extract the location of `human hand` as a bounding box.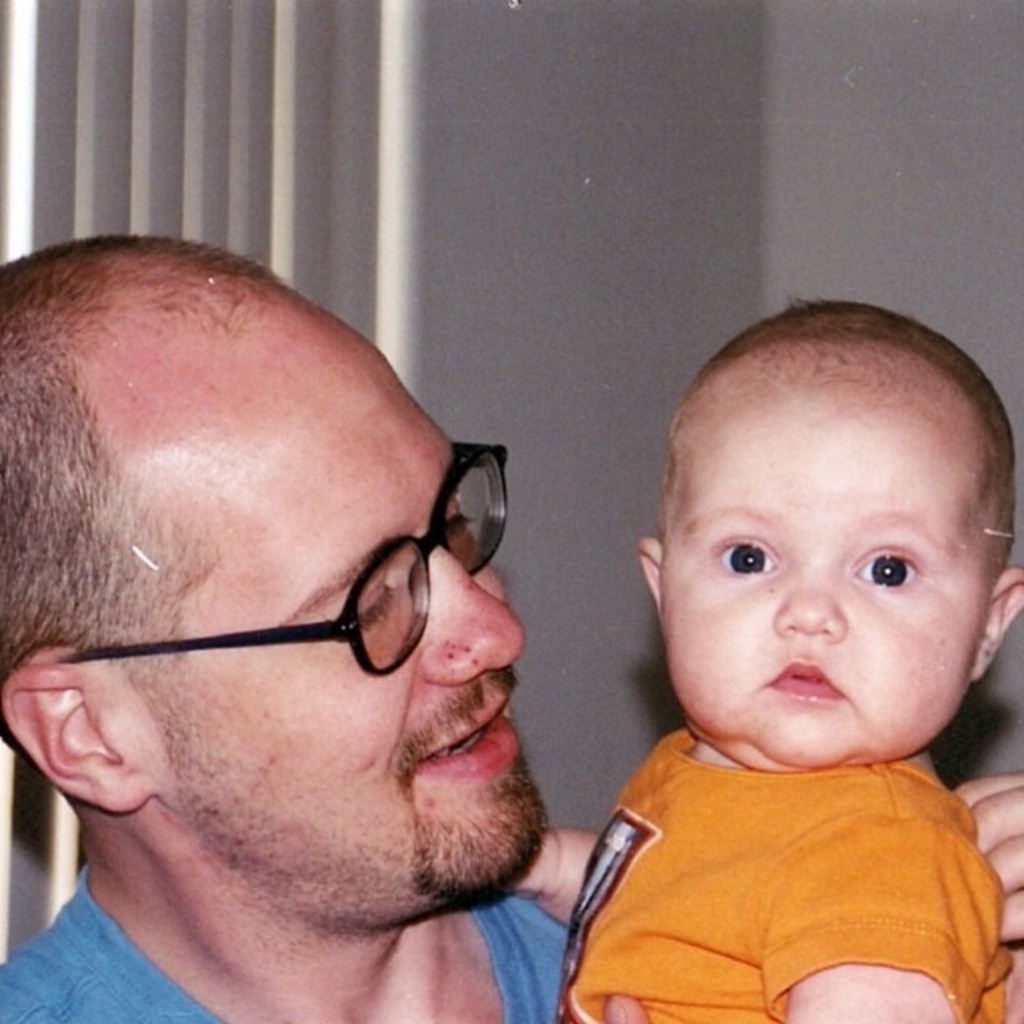
<box>515,827,558,901</box>.
